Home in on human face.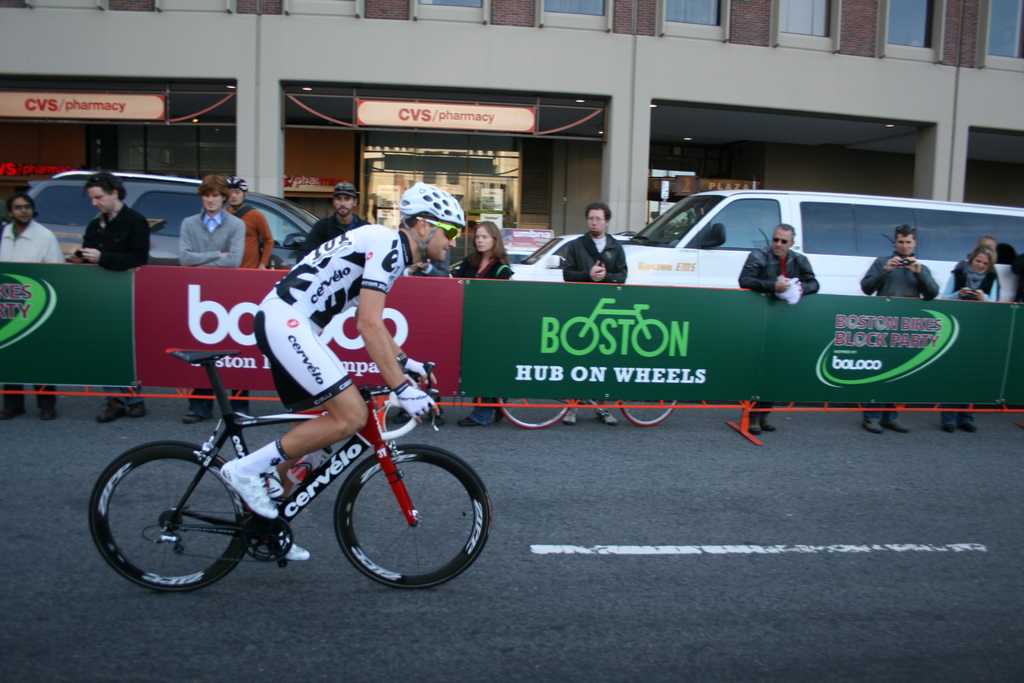
Homed in at 895, 234, 917, 256.
